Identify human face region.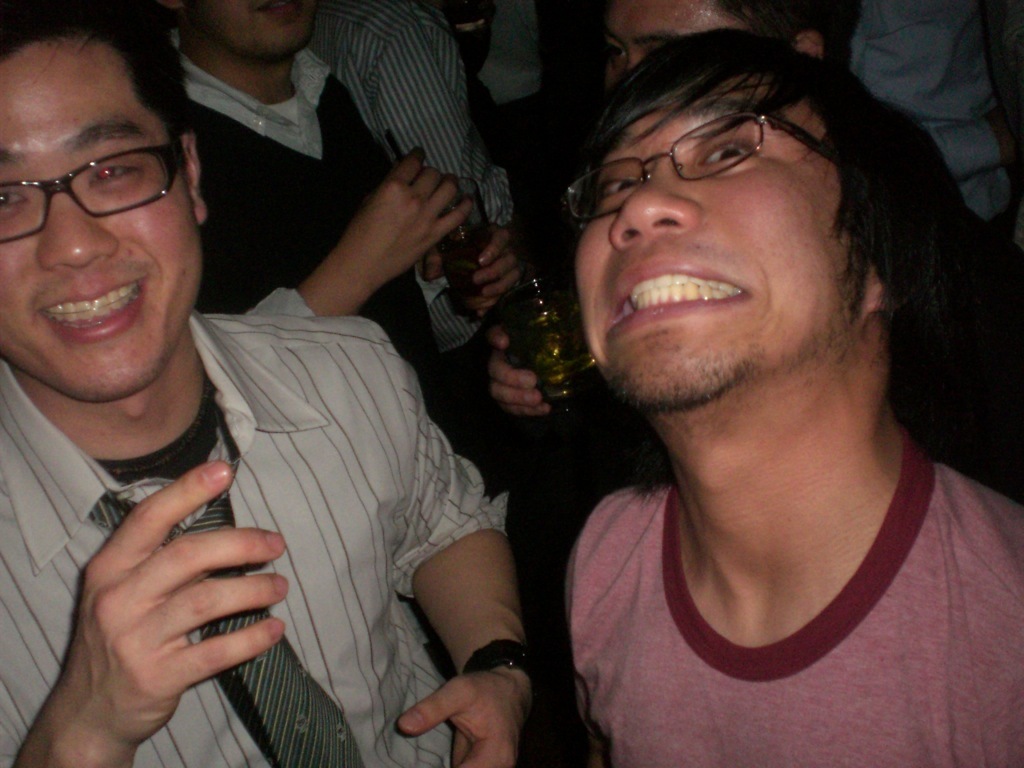
Region: <region>612, 0, 738, 82</region>.
